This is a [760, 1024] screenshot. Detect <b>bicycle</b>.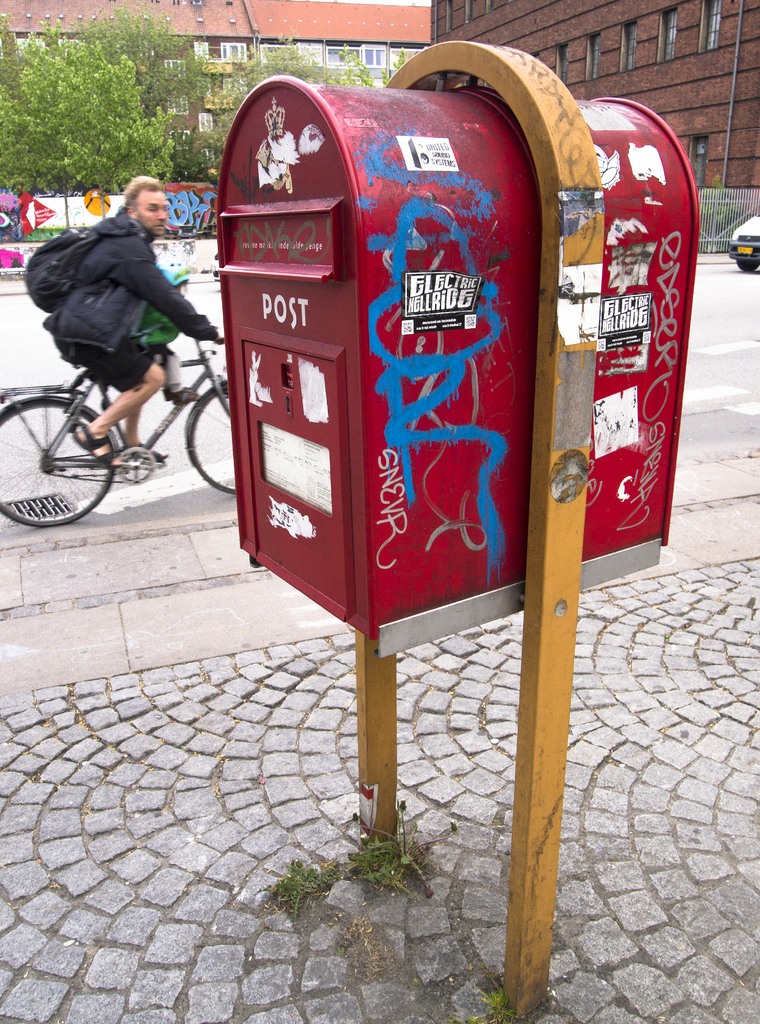
box=[0, 335, 238, 528].
